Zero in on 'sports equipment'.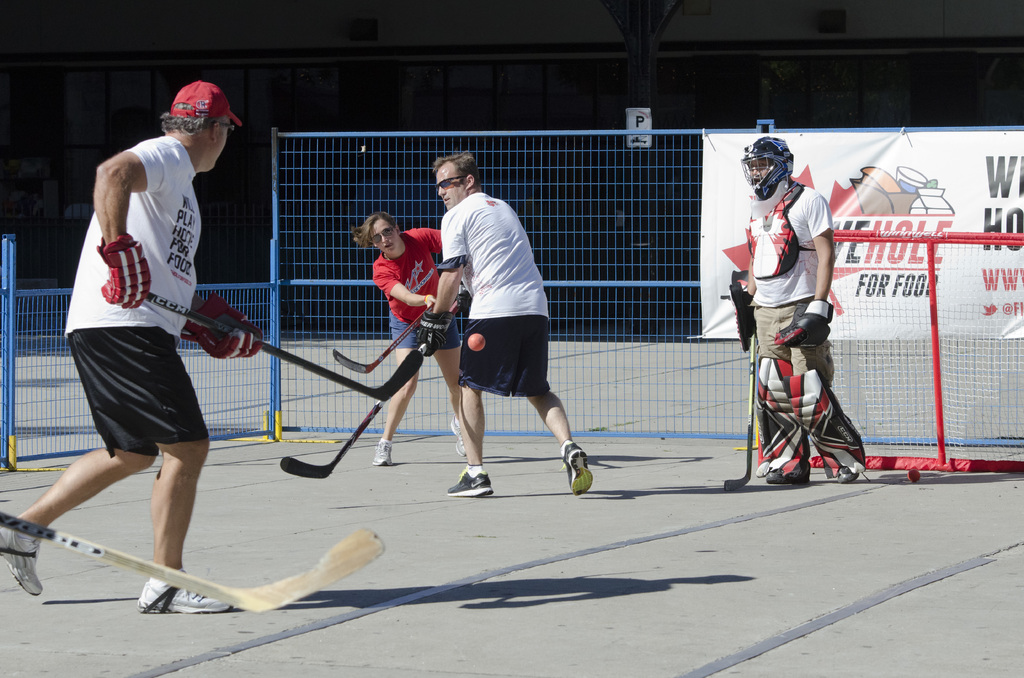
Zeroed in: region(334, 302, 434, 375).
